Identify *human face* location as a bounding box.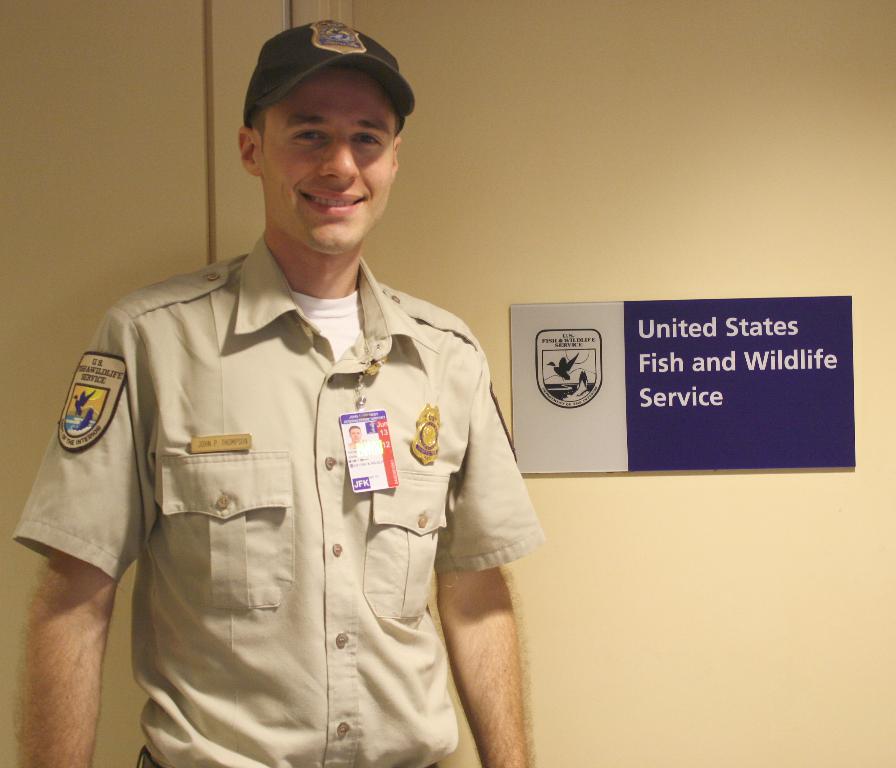
[left=352, top=427, right=361, bottom=442].
